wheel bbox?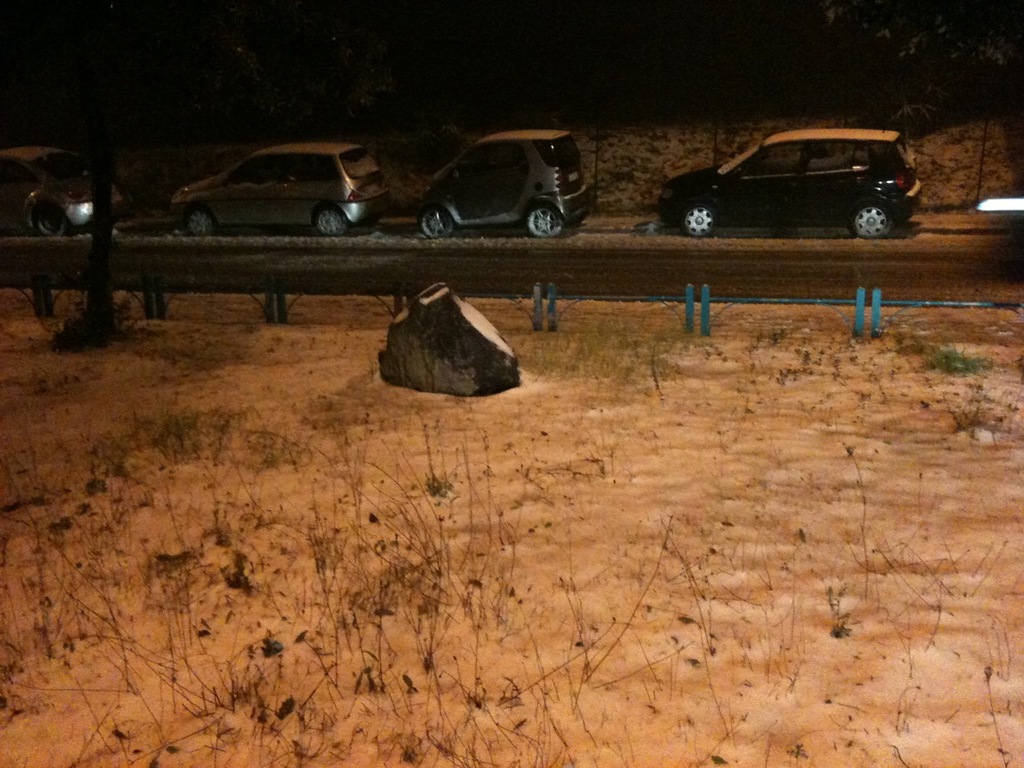
[left=311, top=206, right=349, bottom=234]
